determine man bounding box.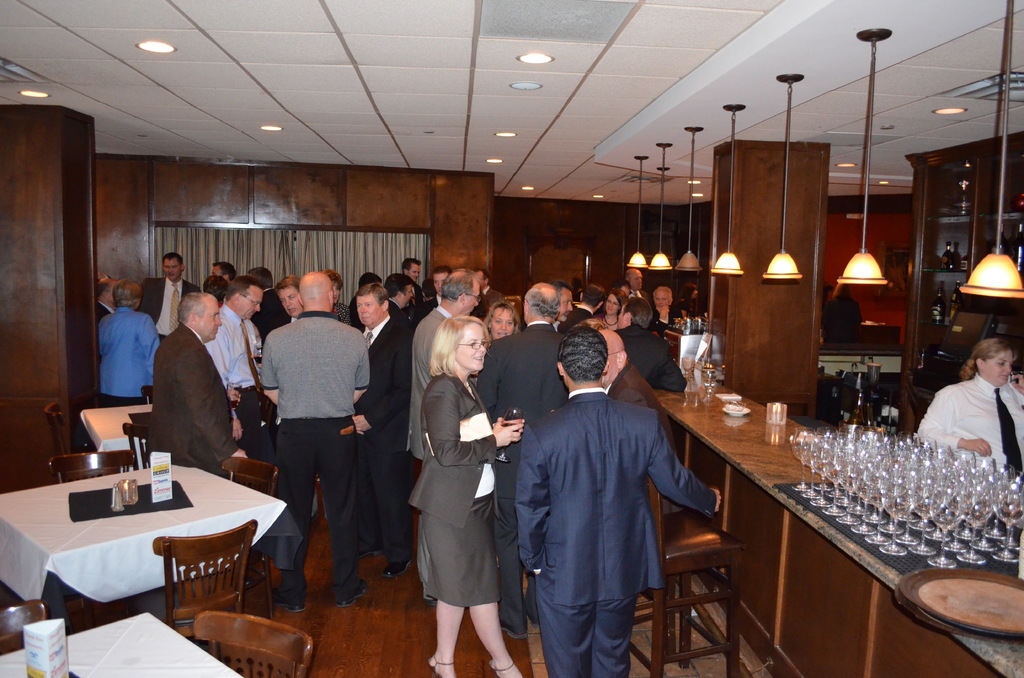
Determined: (left=478, top=268, right=502, bottom=308).
